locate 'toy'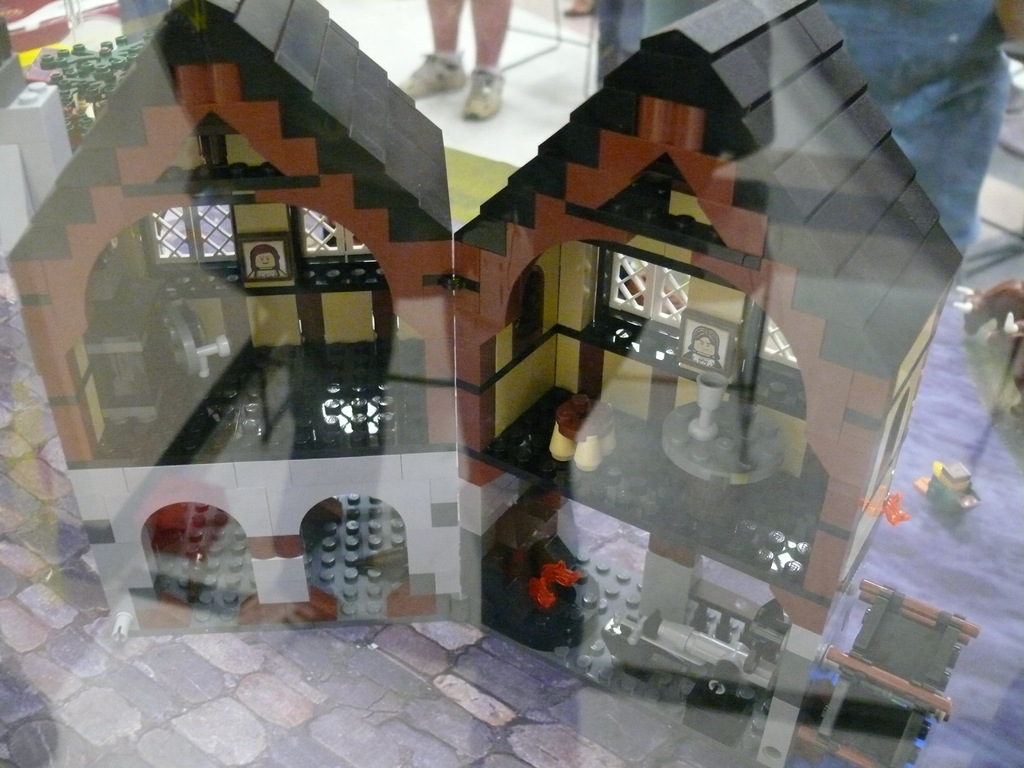
0/0/501/643
